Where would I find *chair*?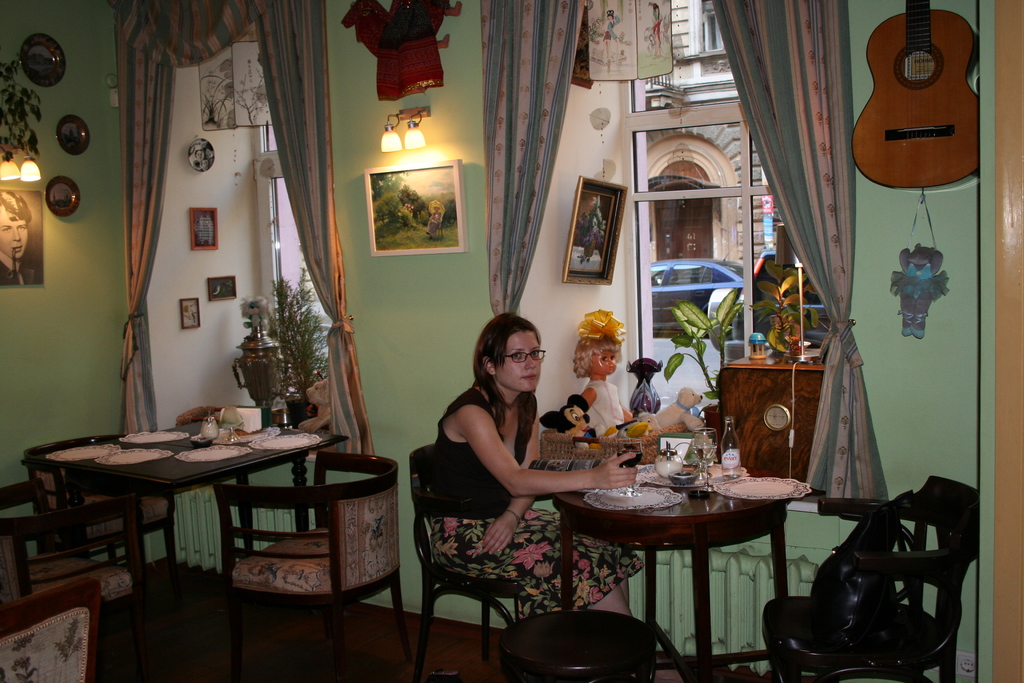
At {"x1": 764, "y1": 473, "x2": 981, "y2": 682}.
